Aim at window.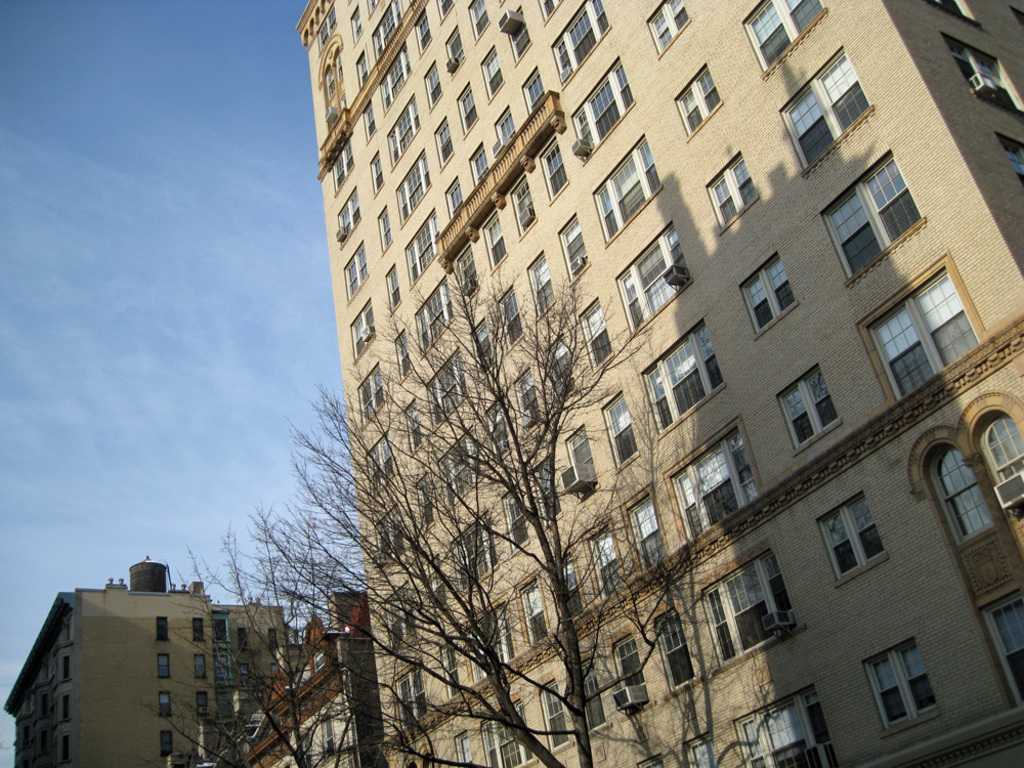
Aimed at x1=60, y1=655, x2=69, y2=681.
